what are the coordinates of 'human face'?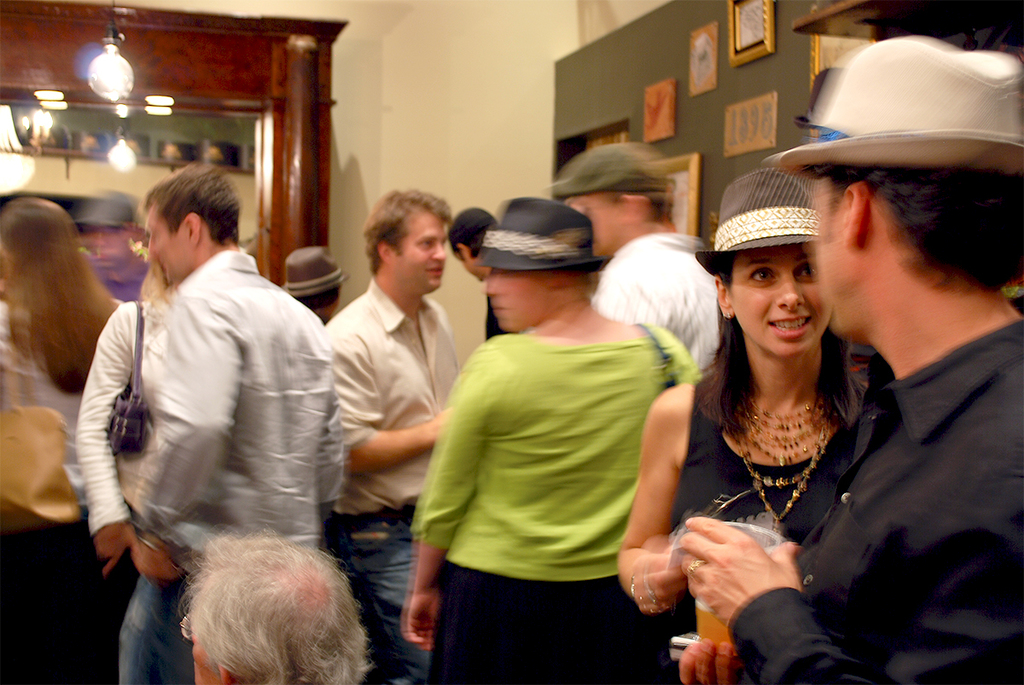
select_region(813, 178, 847, 330).
